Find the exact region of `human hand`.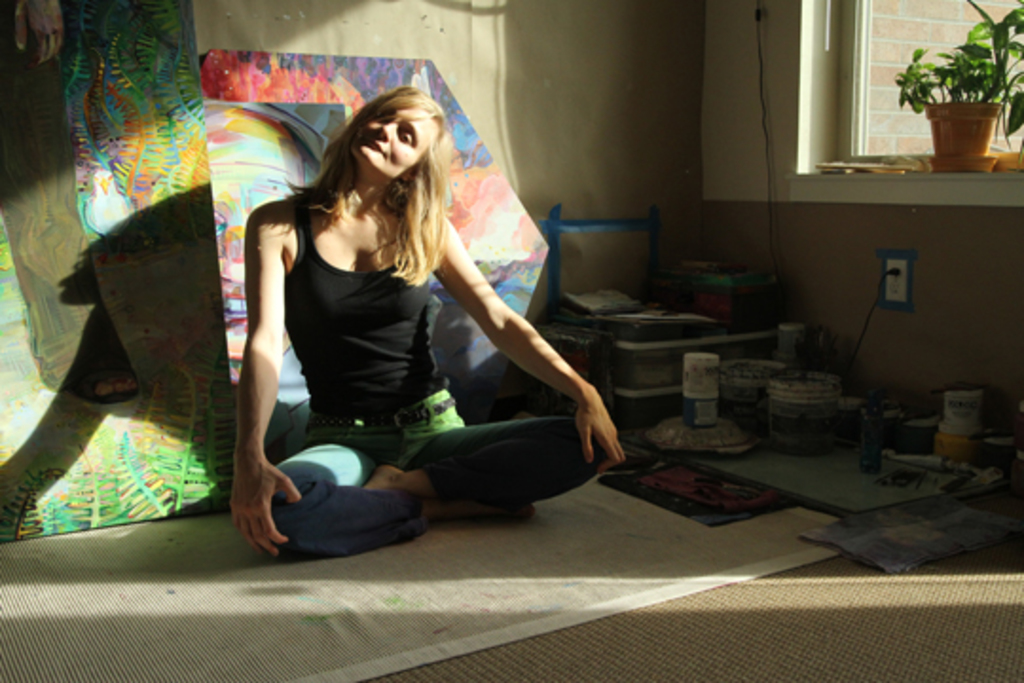
Exact region: [573, 389, 628, 478].
